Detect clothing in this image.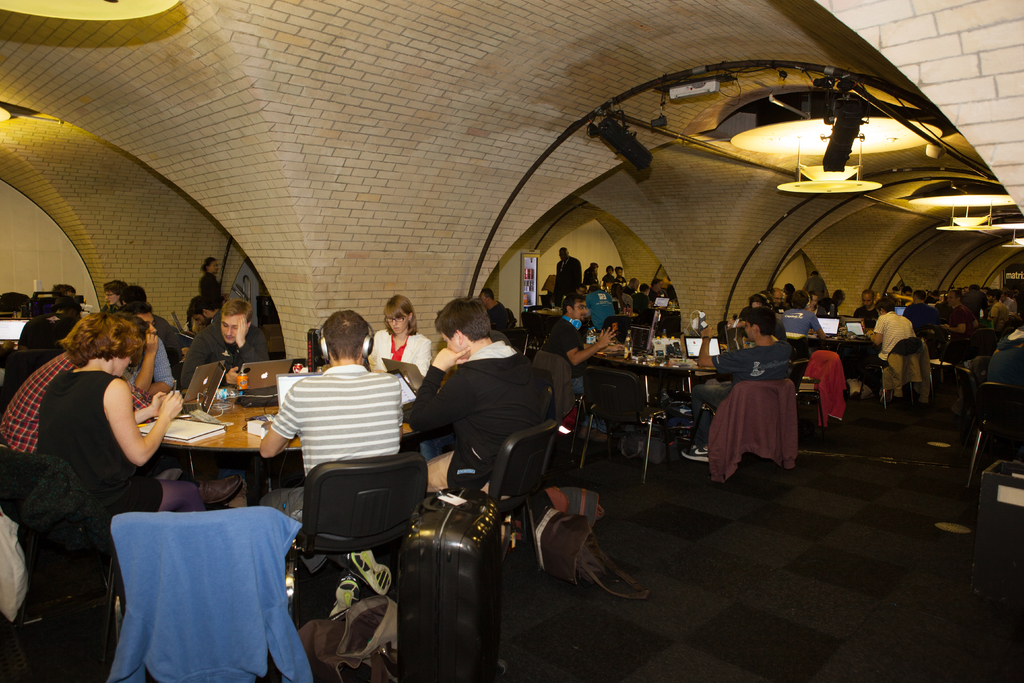
Detection: x1=584 y1=287 x2=613 y2=329.
